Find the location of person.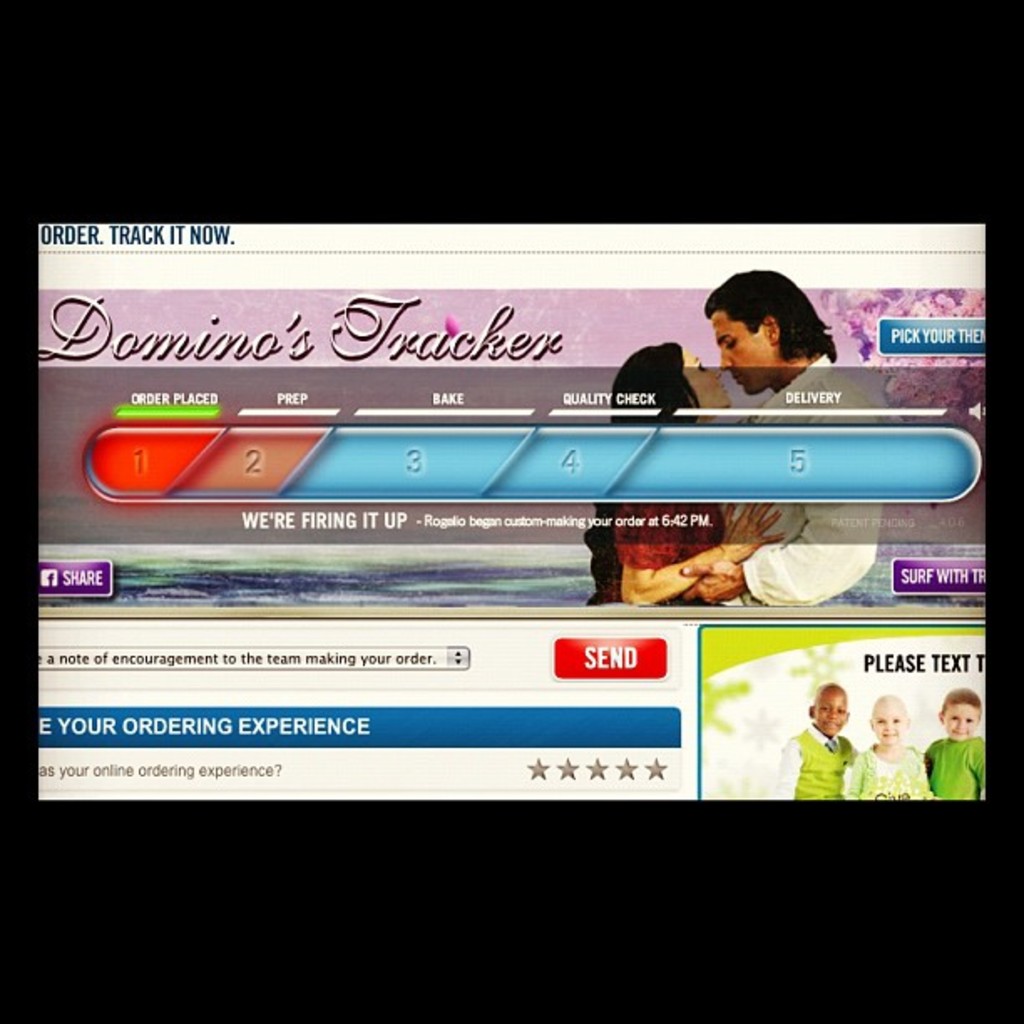
Location: crop(920, 683, 994, 812).
